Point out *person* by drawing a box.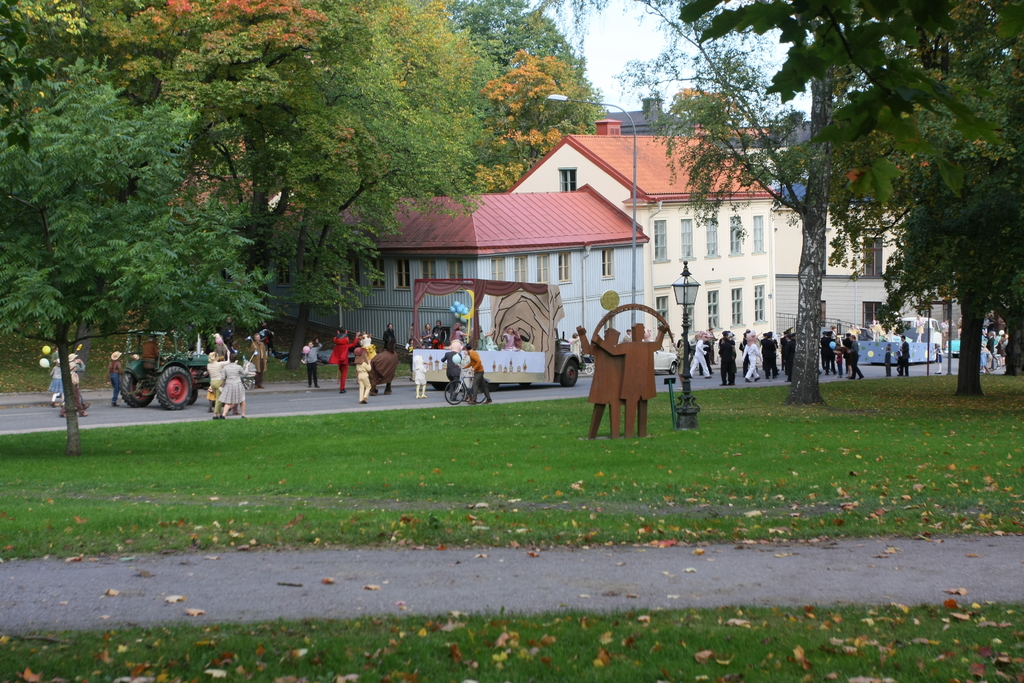
region(461, 347, 472, 397).
